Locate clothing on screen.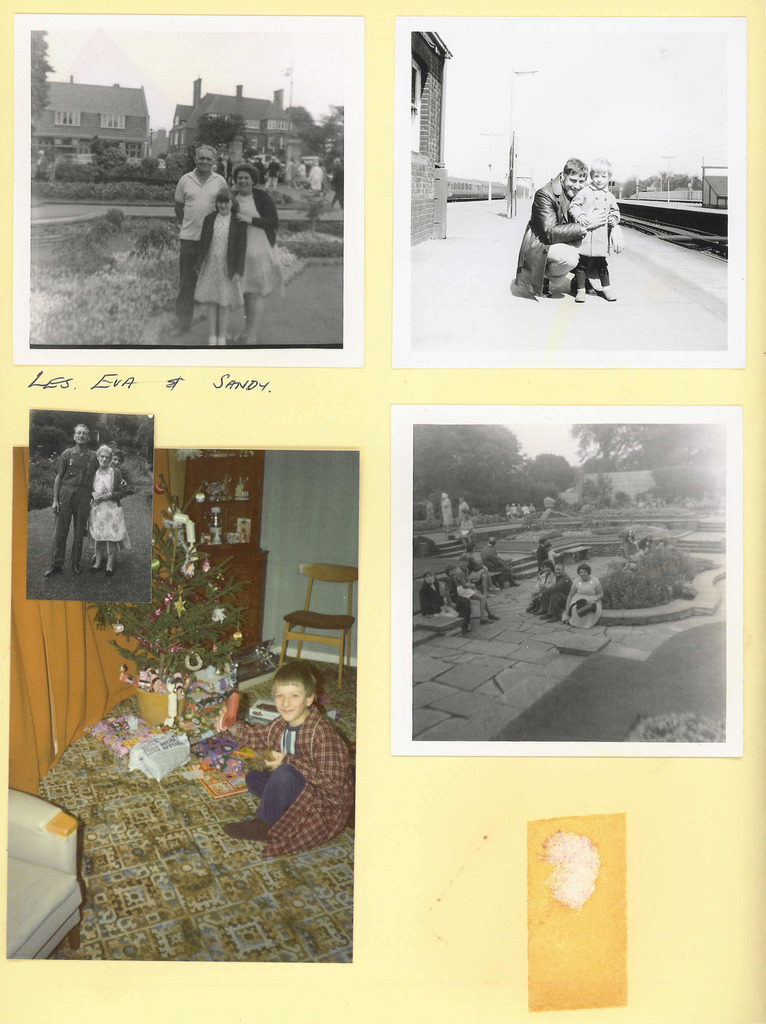
On screen at Rect(177, 166, 226, 318).
